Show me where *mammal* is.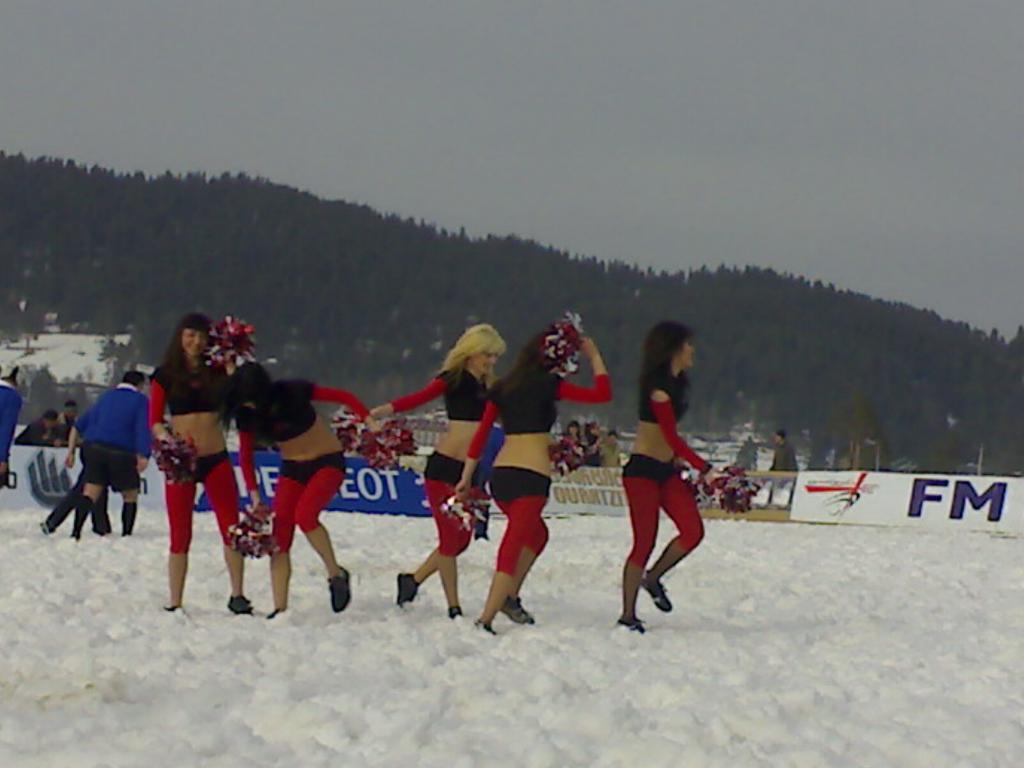
*mammal* is at l=63, t=368, r=157, b=545.
